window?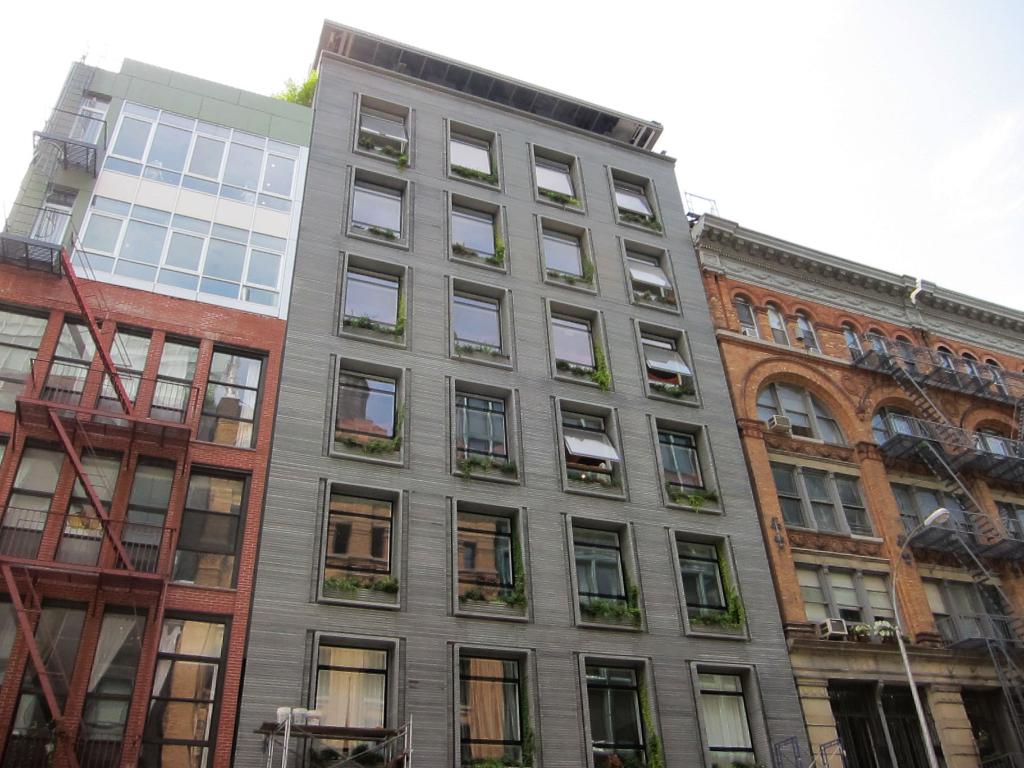
296,639,394,740
